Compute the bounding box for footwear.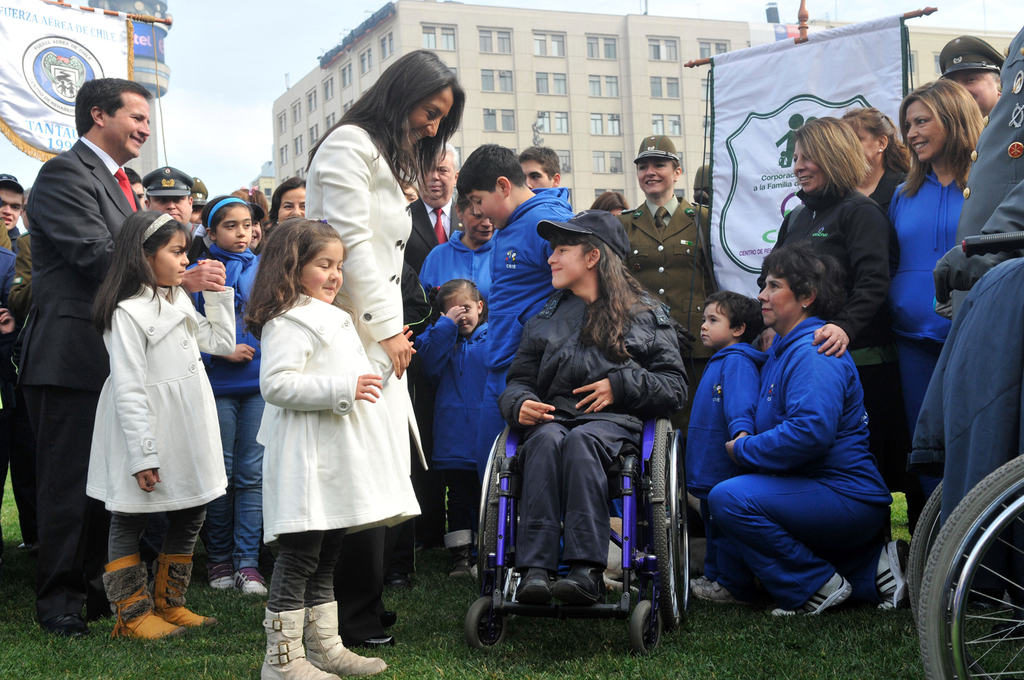
[x1=347, y1=596, x2=401, y2=645].
